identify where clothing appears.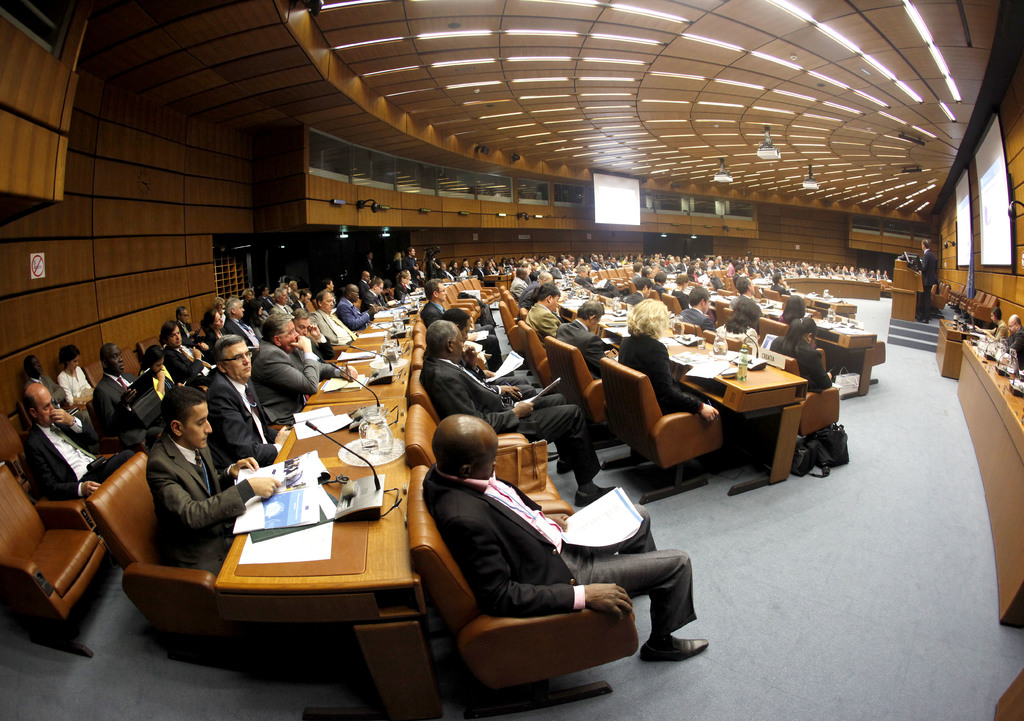
Appears at (left=527, top=299, right=563, bottom=339).
